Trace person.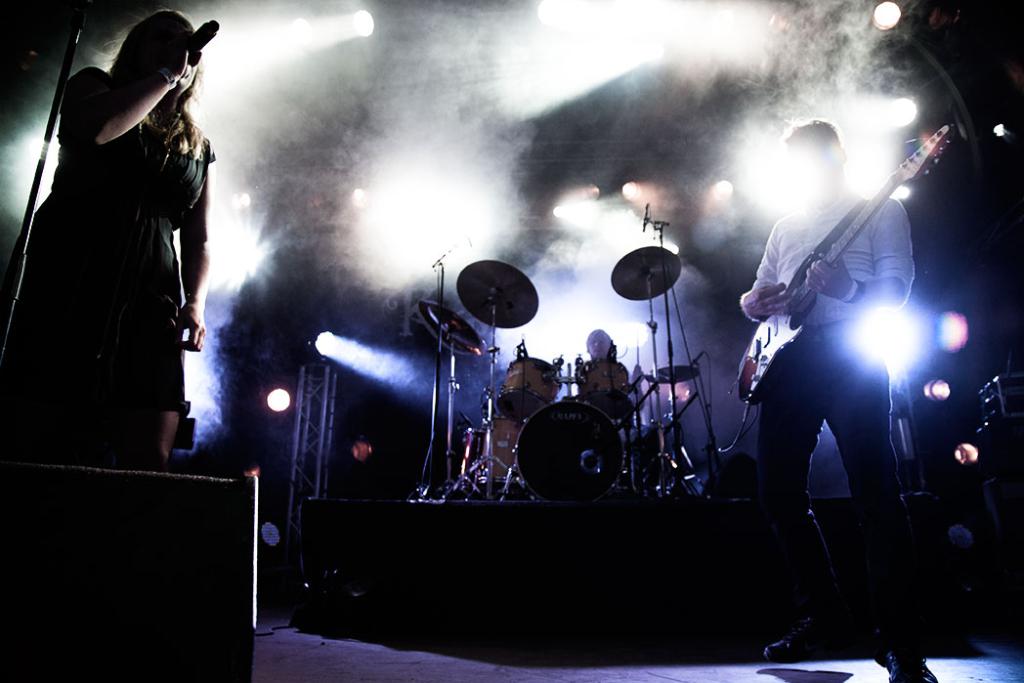
Traced to (x1=2, y1=6, x2=225, y2=475).
